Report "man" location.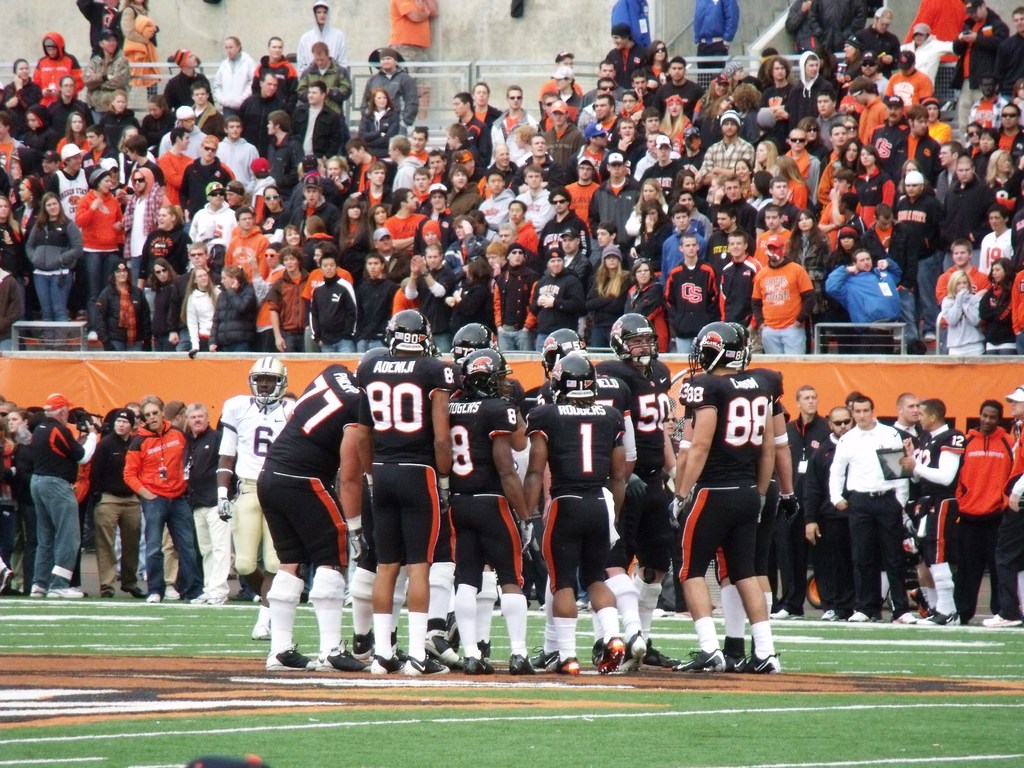
Report: Rect(932, 141, 970, 205).
